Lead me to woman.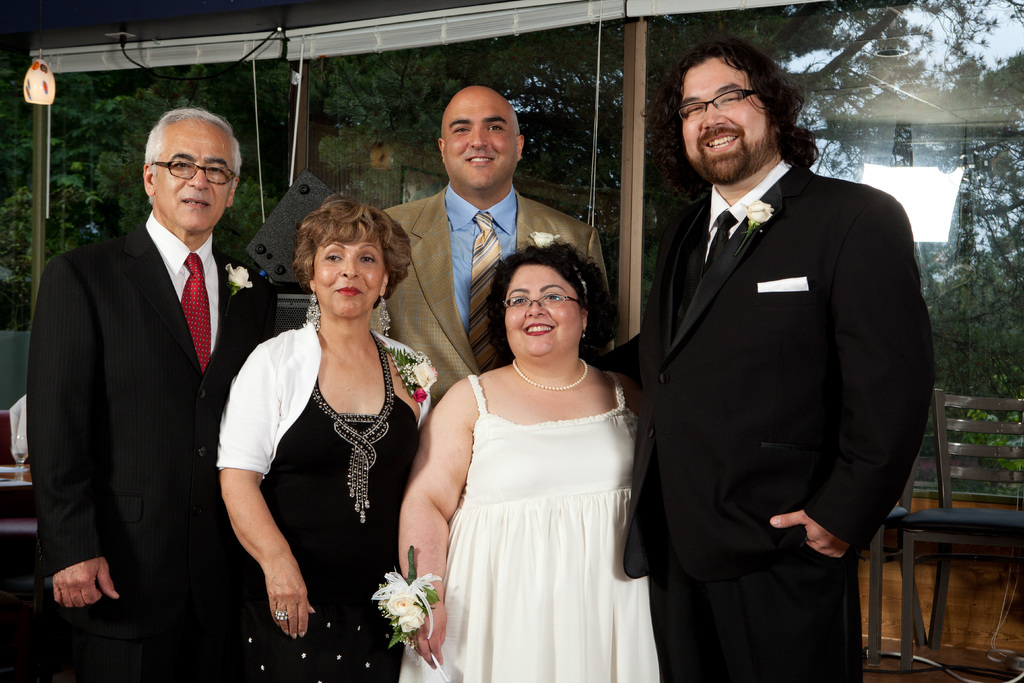
Lead to (431,209,655,673).
